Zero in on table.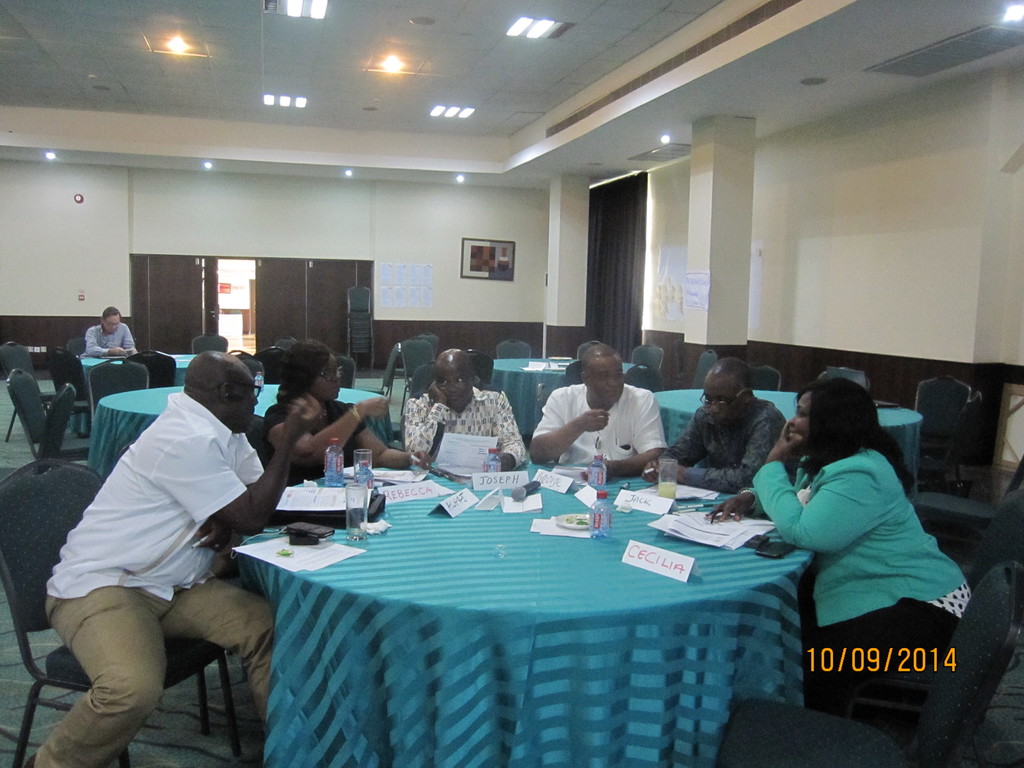
Zeroed in: (82, 352, 196, 383).
